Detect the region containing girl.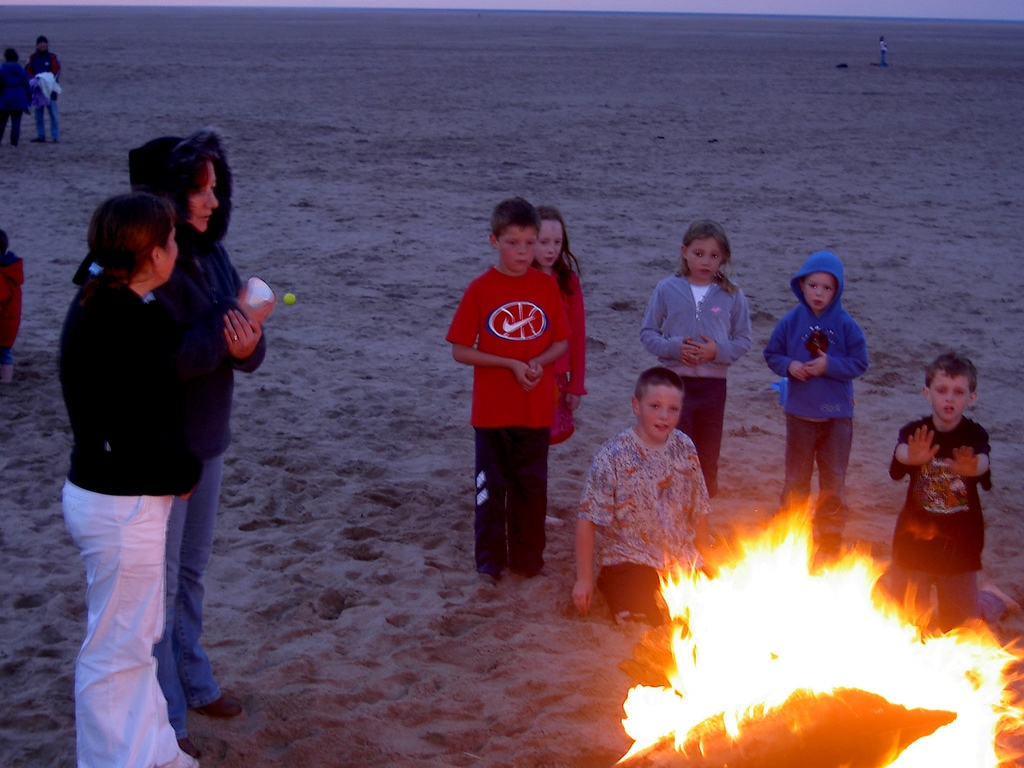
531/209/588/526.
